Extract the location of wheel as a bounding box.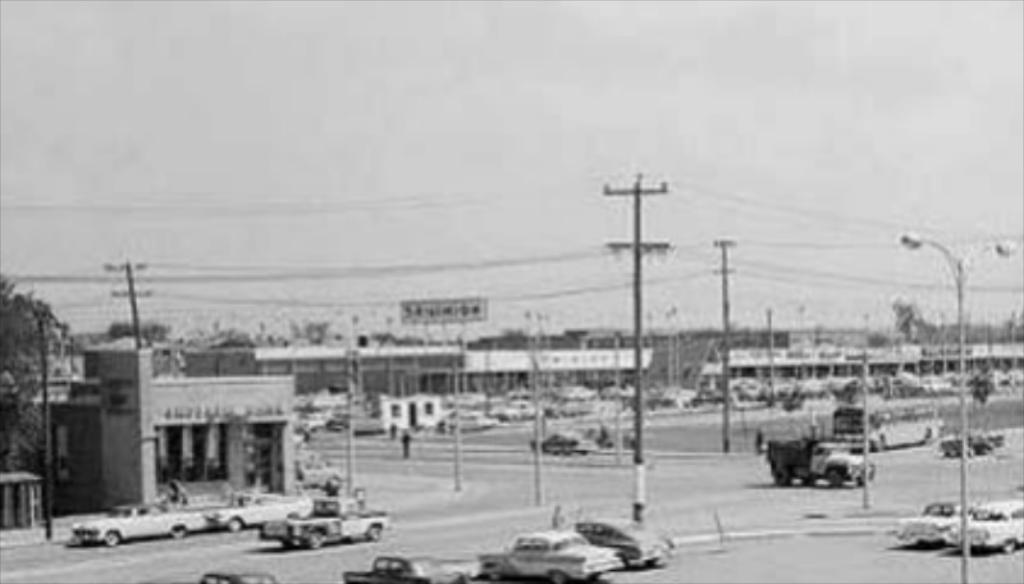
<box>824,467,846,487</box>.
